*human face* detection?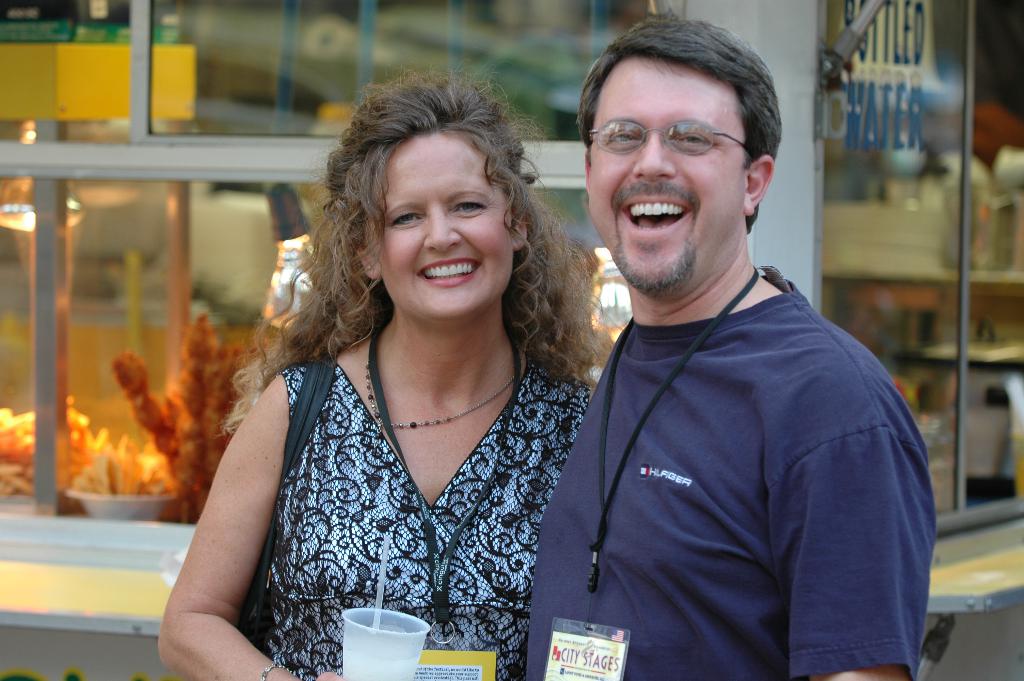
[x1=376, y1=125, x2=515, y2=324]
